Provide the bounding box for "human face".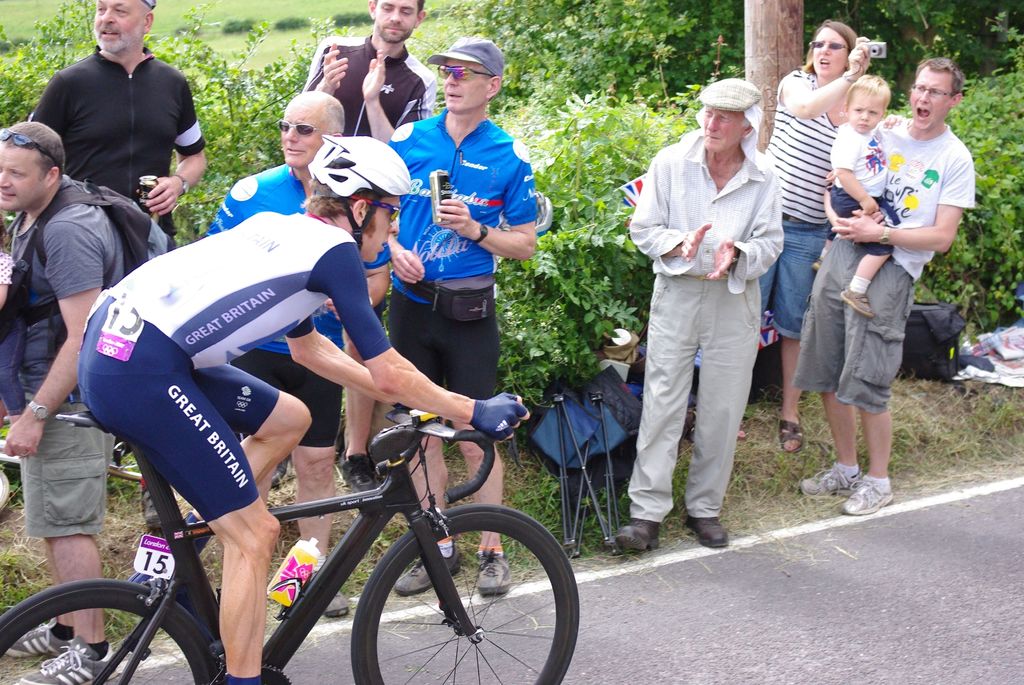
l=91, t=4, r=143, b=61.
